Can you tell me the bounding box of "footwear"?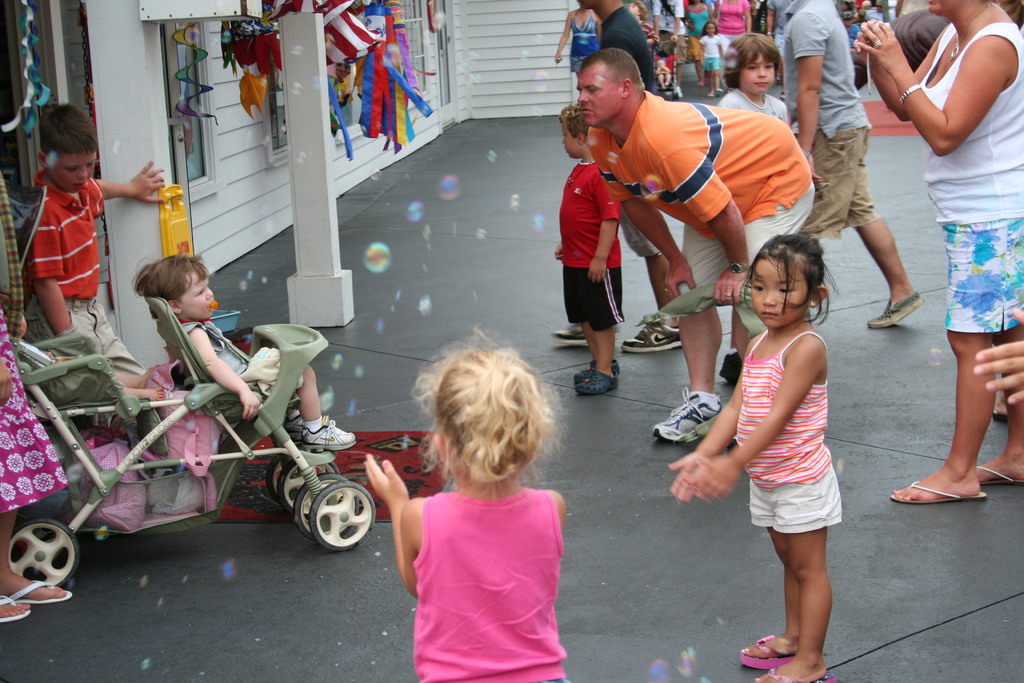
[left=284, top=414, right=330, bottom=440].
